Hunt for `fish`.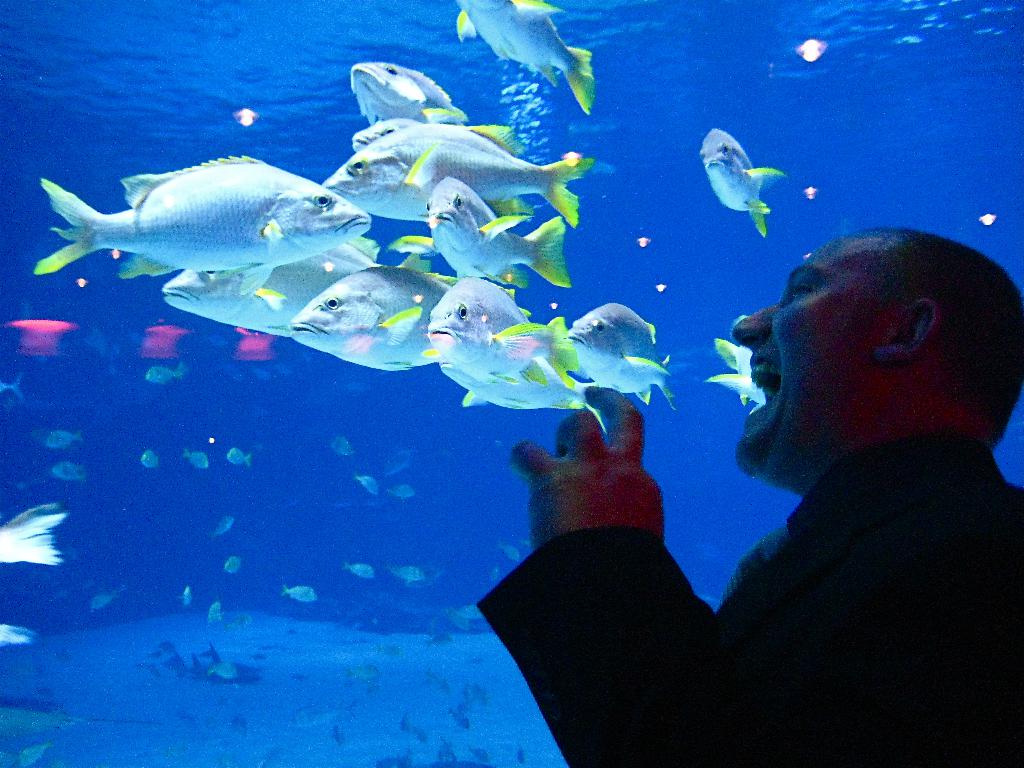
Hunted down at x1=354, y1=471, x2=378, y2=500.
